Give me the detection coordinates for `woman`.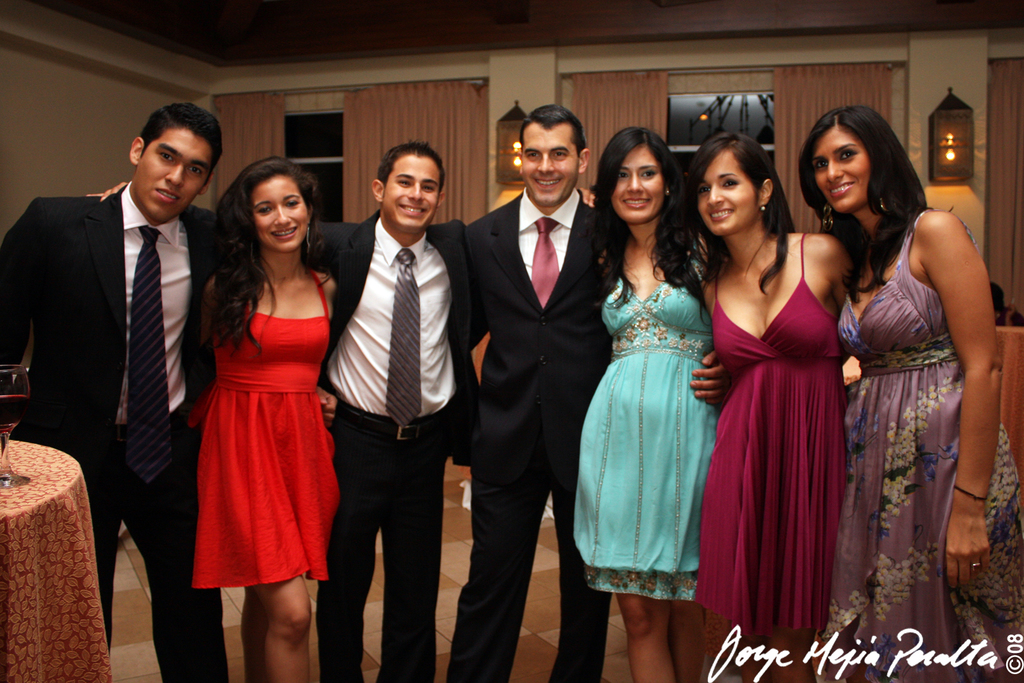
[x1=186, y1=152, x2=342, y2=682].
